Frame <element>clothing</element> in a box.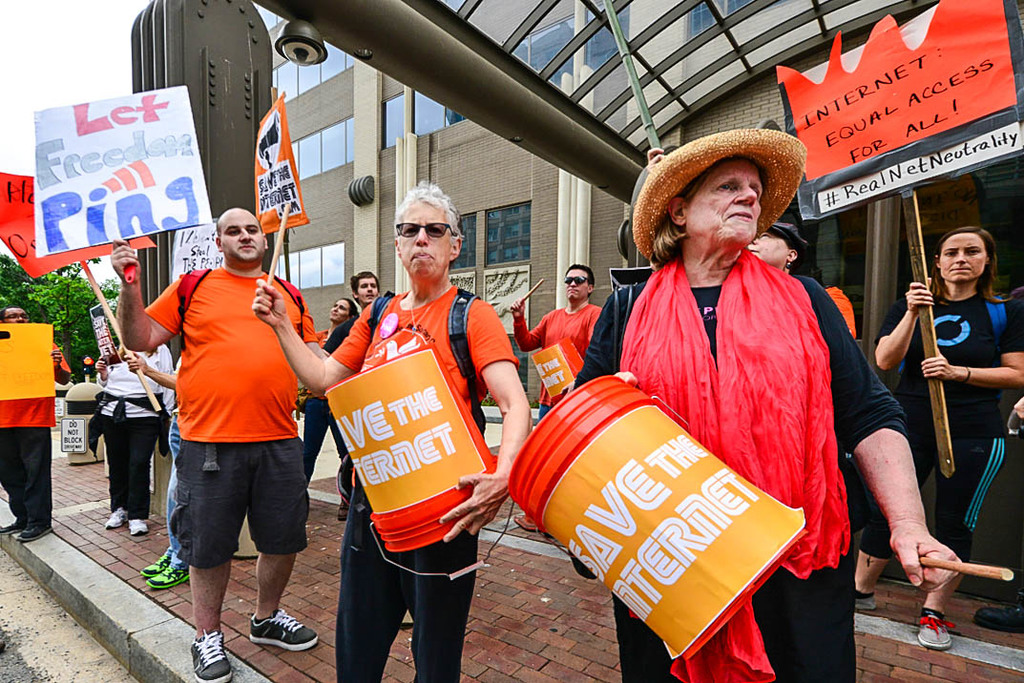
rect(335, 282, 518, 682).
